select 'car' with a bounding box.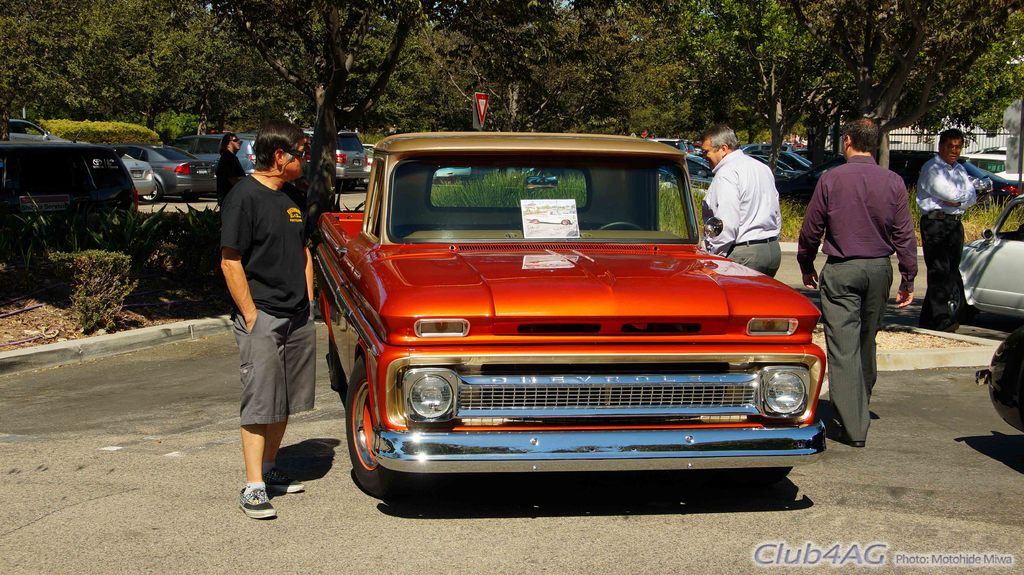
region(116, 141, 219, 206).
